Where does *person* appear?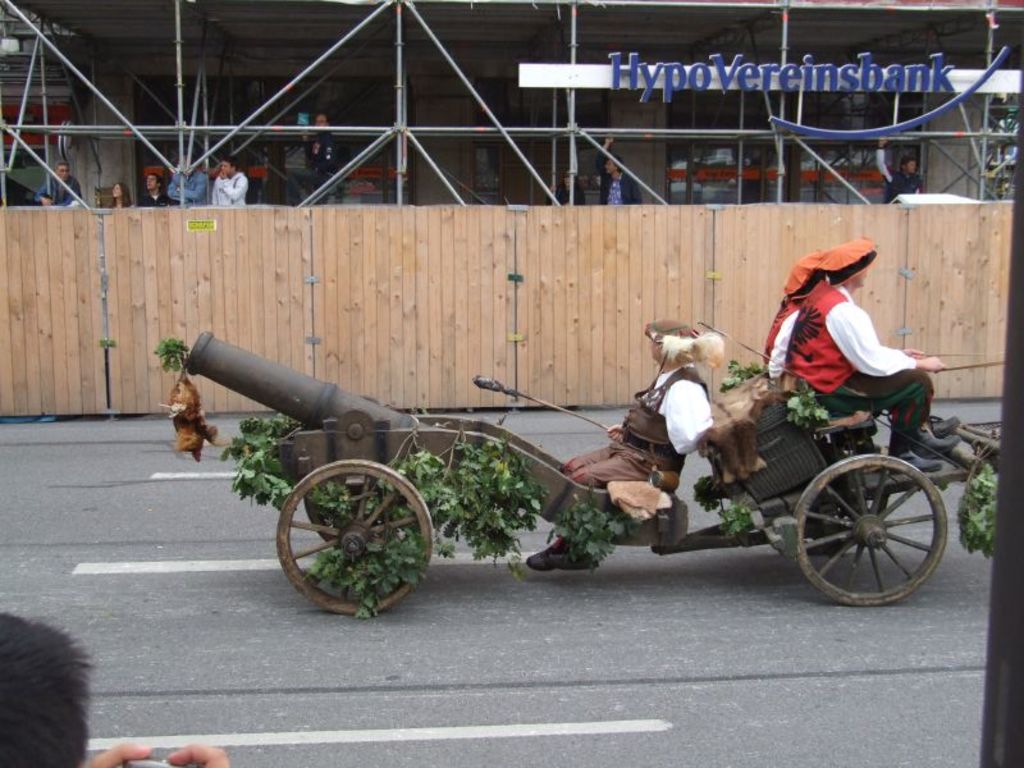
Appears at <box>0,602,242,767</box>.
